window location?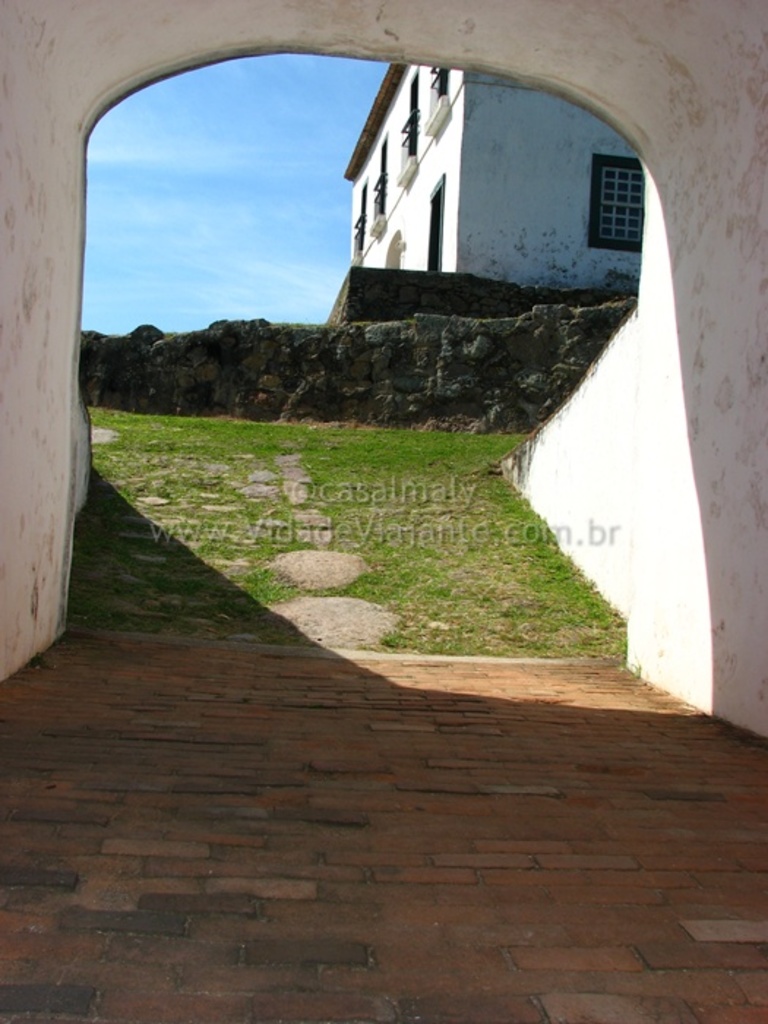
(584,149,647,255)
